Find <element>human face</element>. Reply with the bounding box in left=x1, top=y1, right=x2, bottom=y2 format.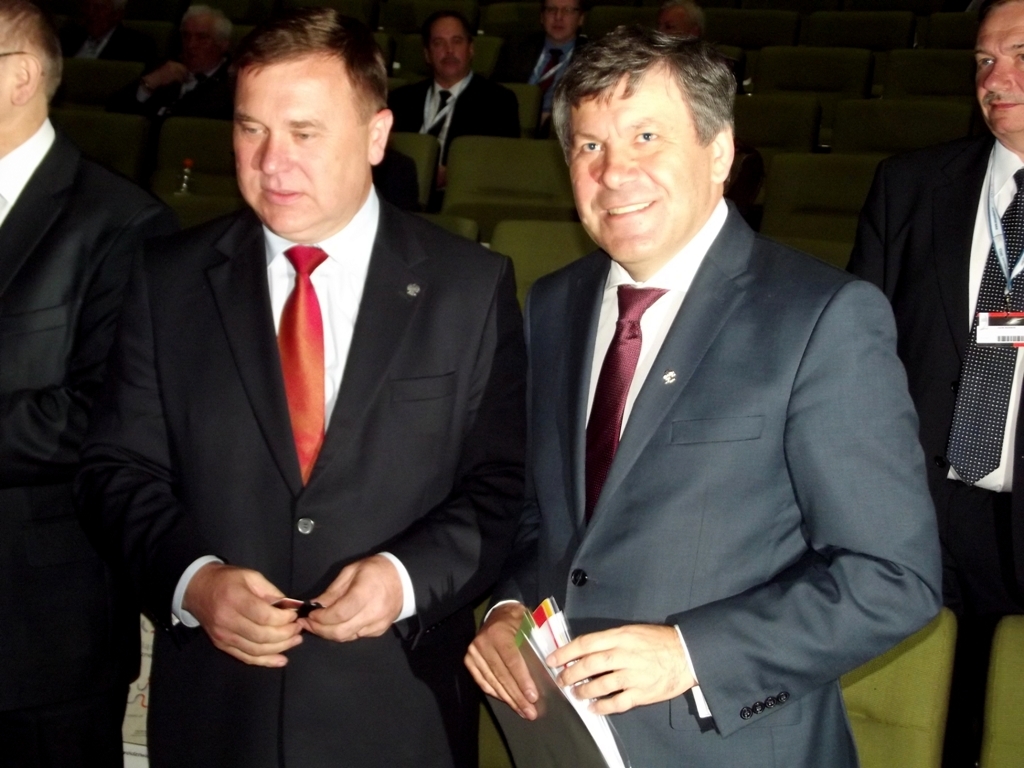
left=660, top=2, right=687, bottom=38.
